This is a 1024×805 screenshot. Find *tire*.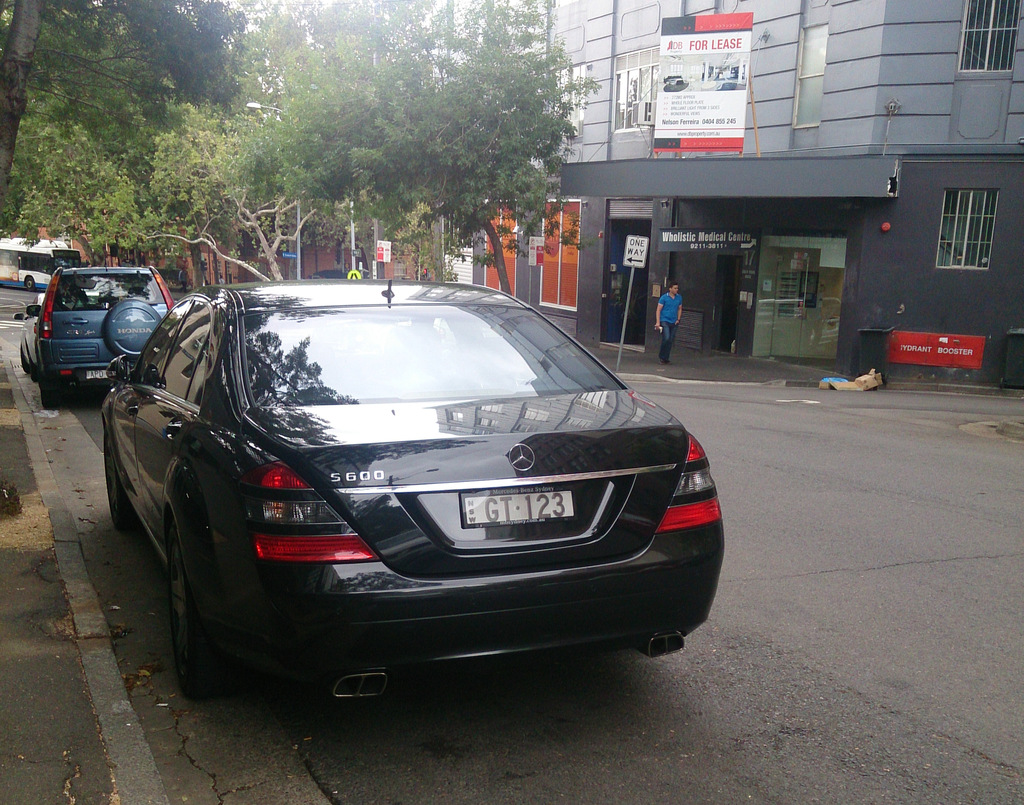
Bounding box: <region>106, 427, 142, 530</region>.
